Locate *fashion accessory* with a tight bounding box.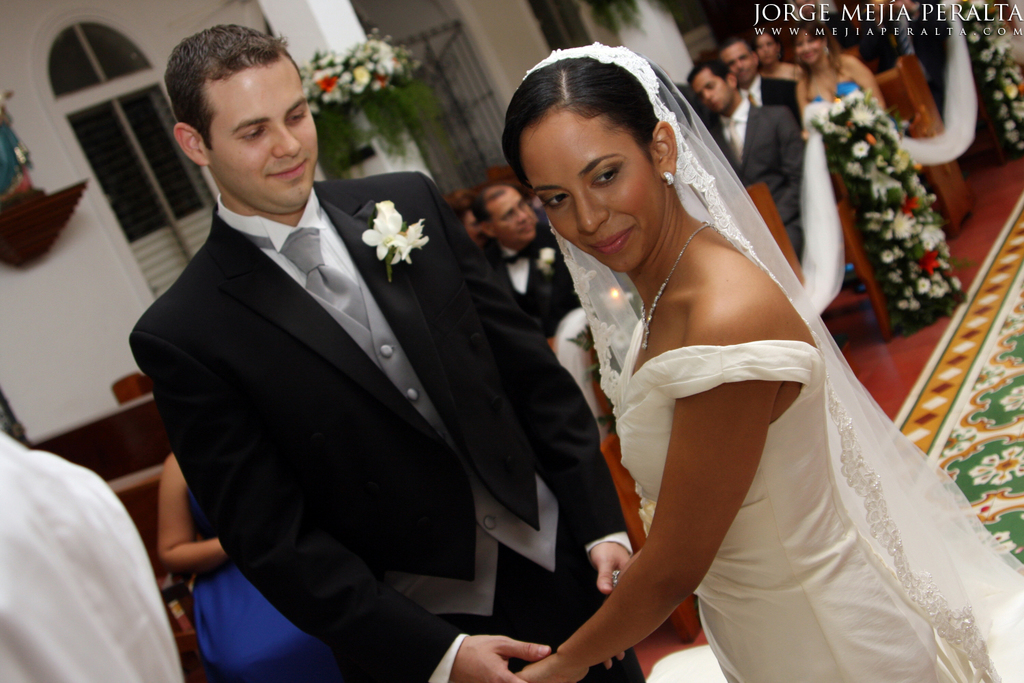
(x1=640, y1=223, x2=706, y2=350).
